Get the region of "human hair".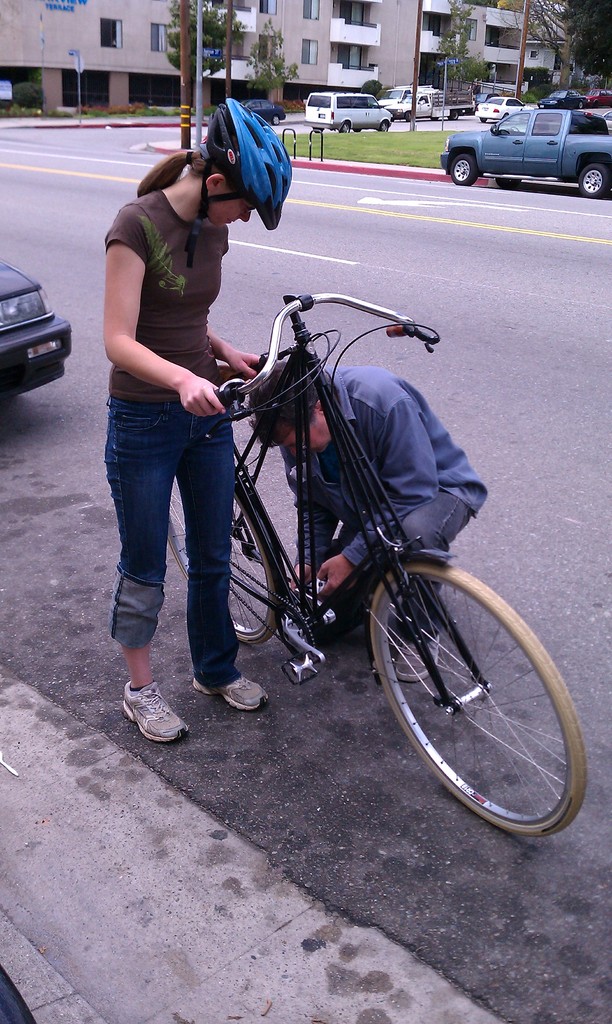
<region>137, 127, 245, 196</region>.
